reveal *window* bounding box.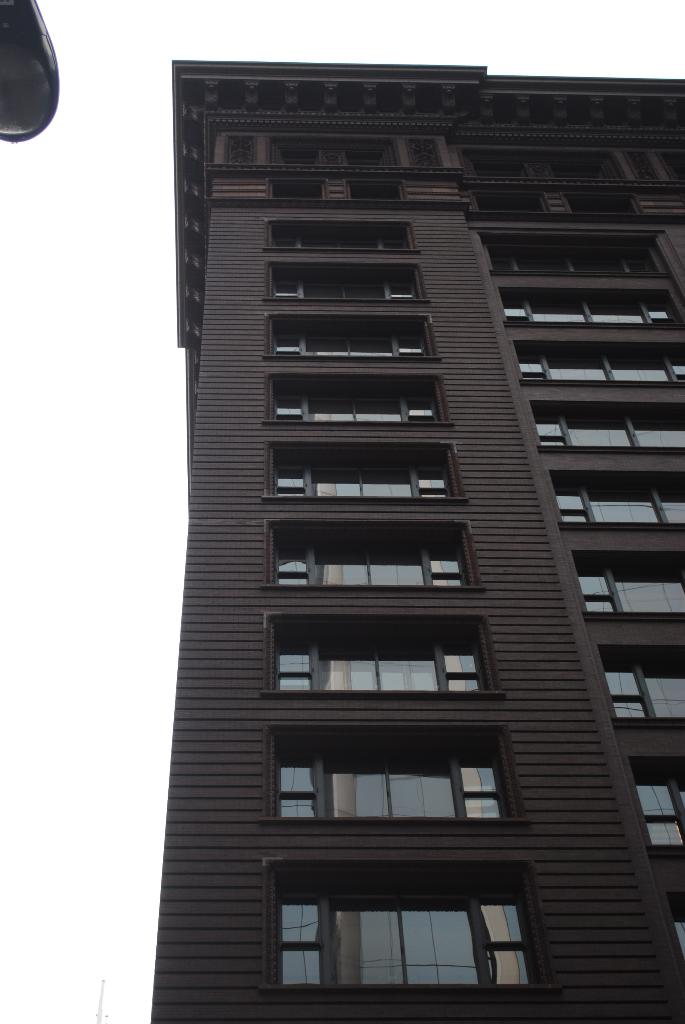
Revealed: 534, 407, 684, 445.
